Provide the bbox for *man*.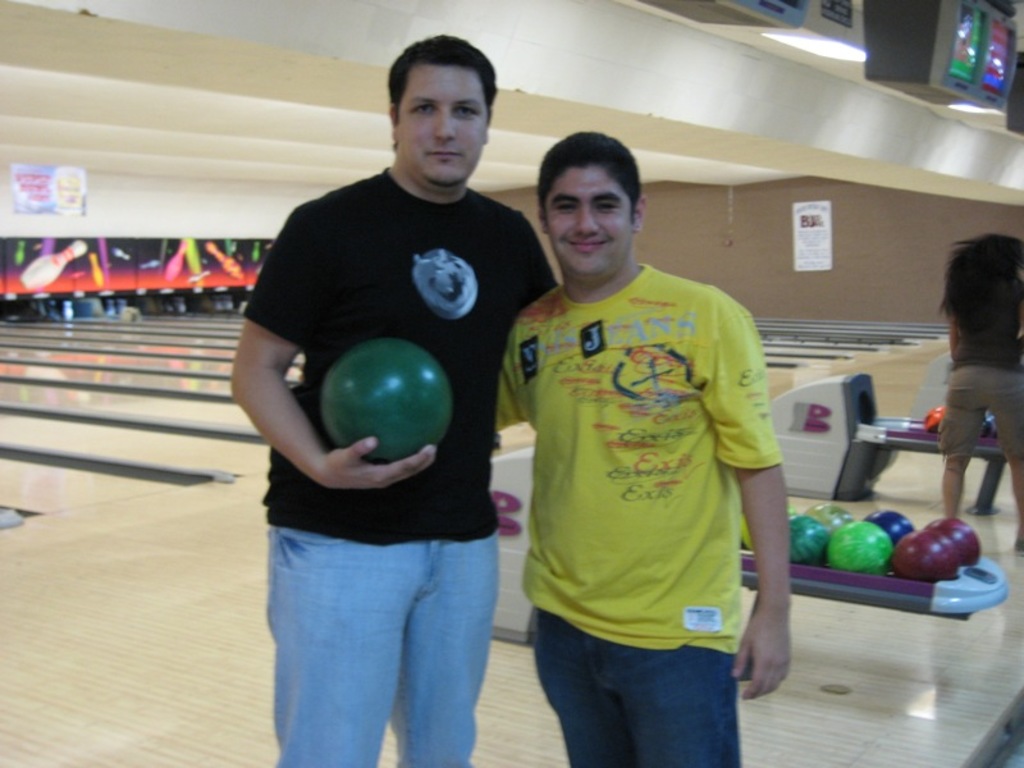
Rect(498, 132, 792, 767).
